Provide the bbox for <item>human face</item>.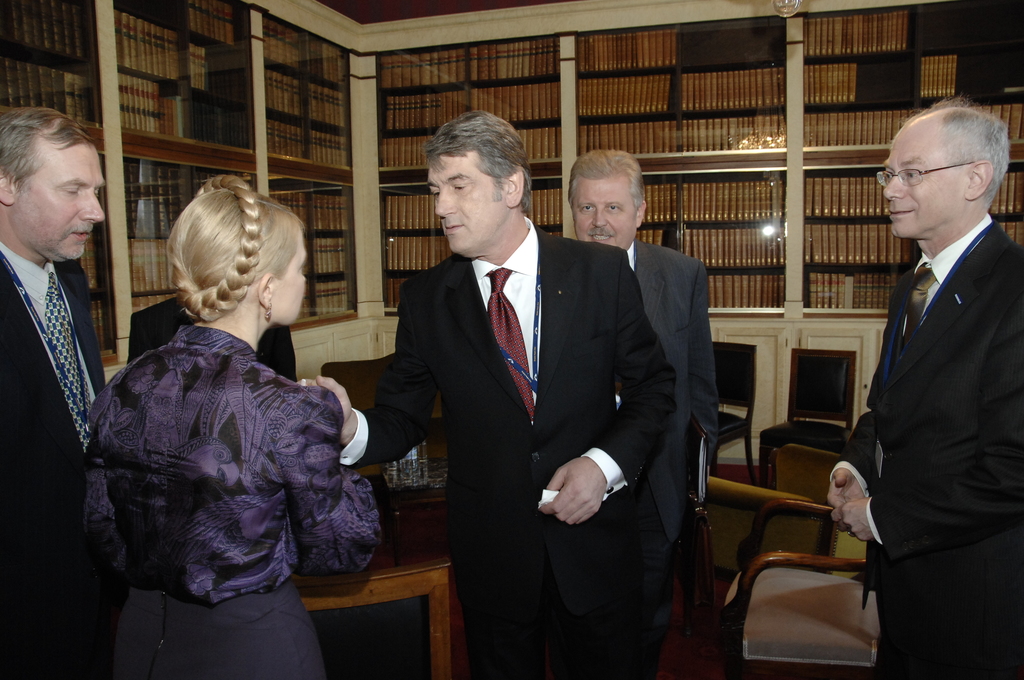
Rect(15, 122, 105, 263).
